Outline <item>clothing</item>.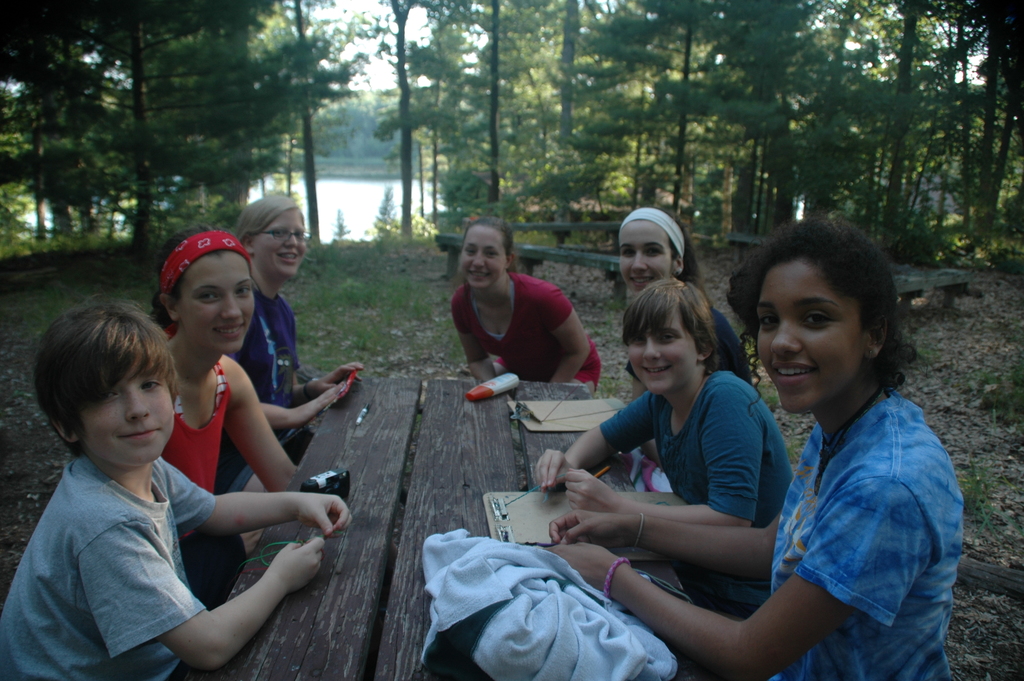
Outline: region(232, 279, 314, 445).
